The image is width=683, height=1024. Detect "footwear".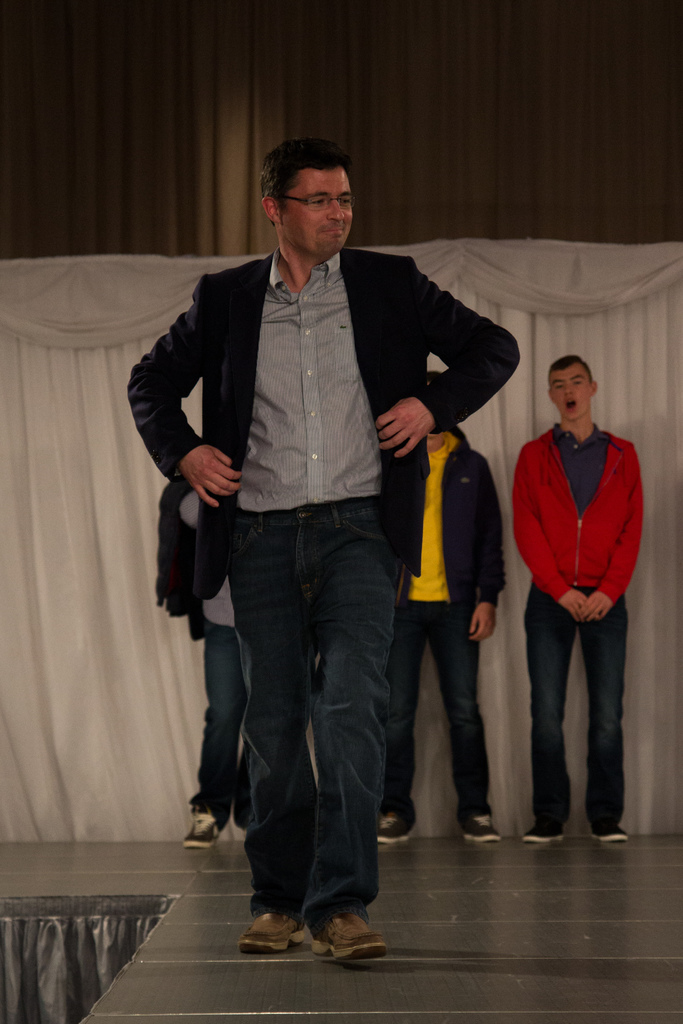
Detection: x1=593, y1=822, x2=627, y2=844.
